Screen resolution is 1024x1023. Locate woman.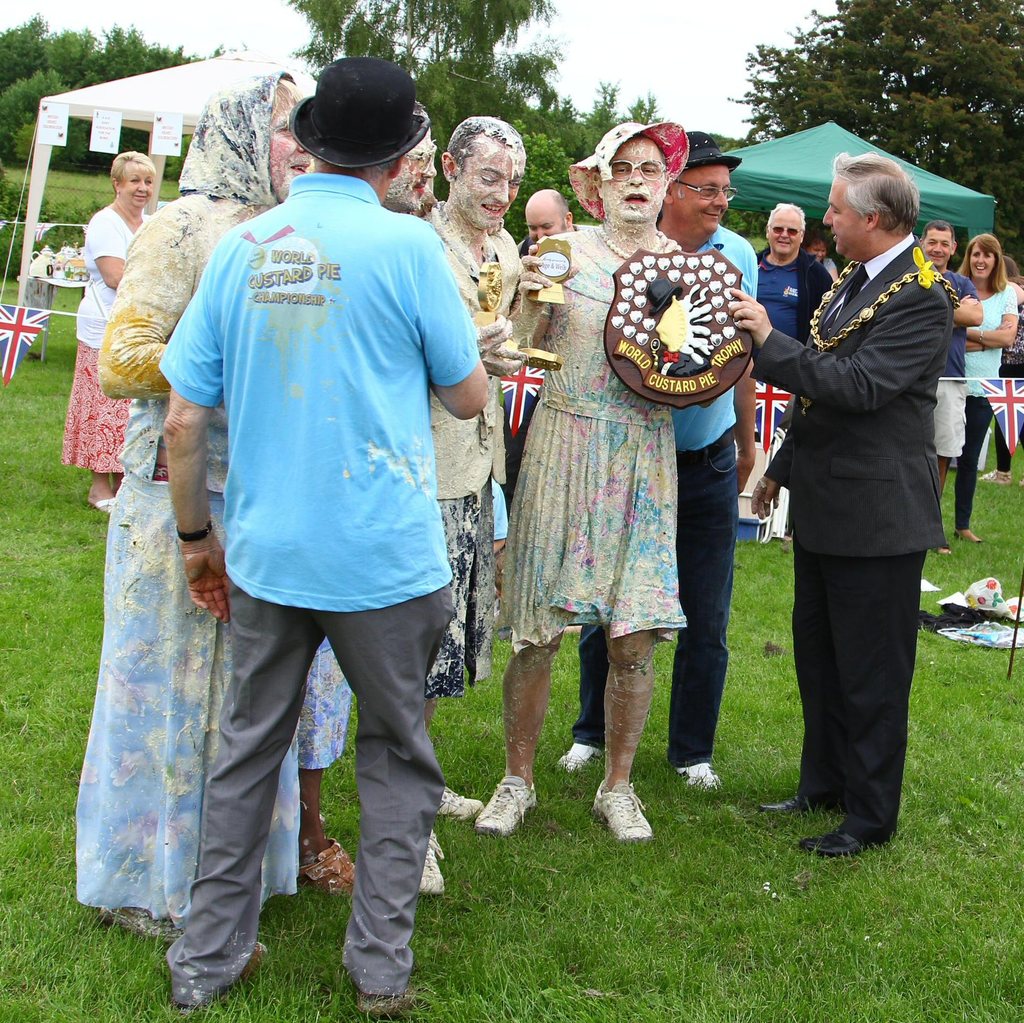
79, 151, 159, 521.
